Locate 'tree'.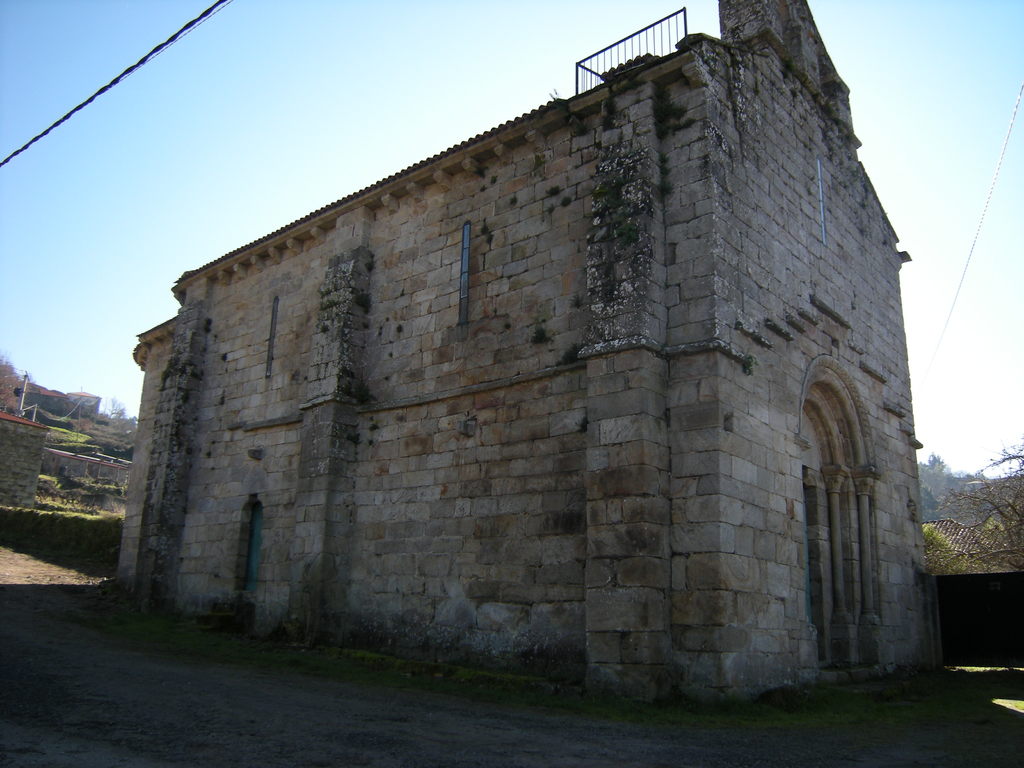
Bounding box: detection(926, 445, 954, 502).
